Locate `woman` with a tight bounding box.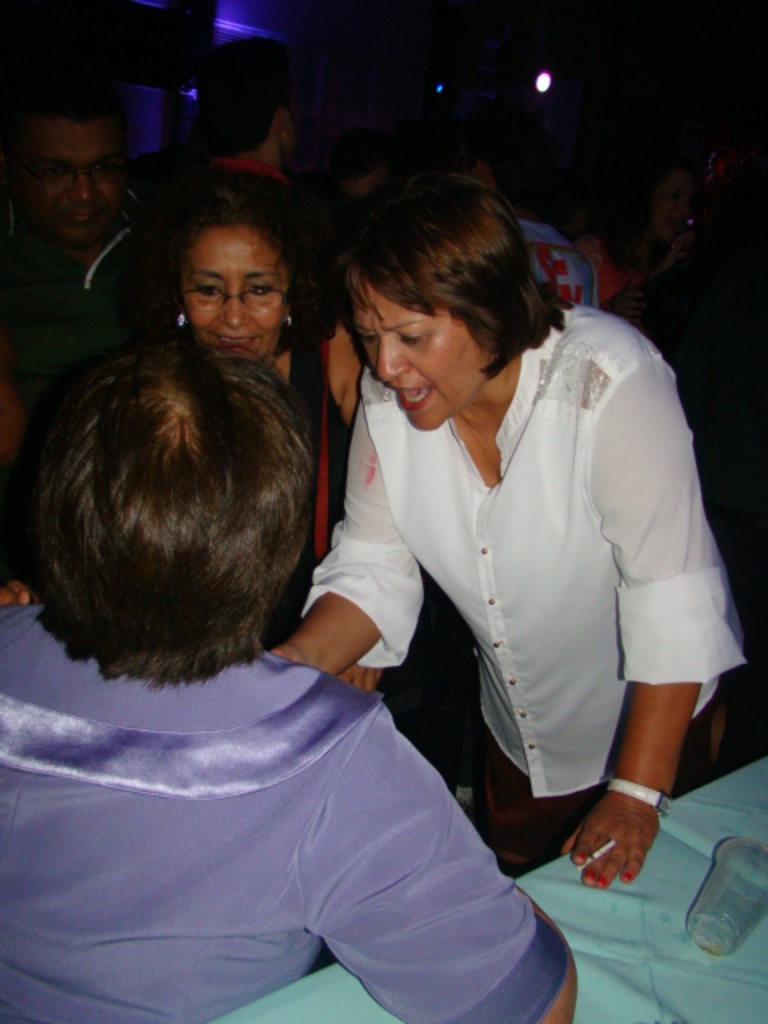
(536,178,645,301).
